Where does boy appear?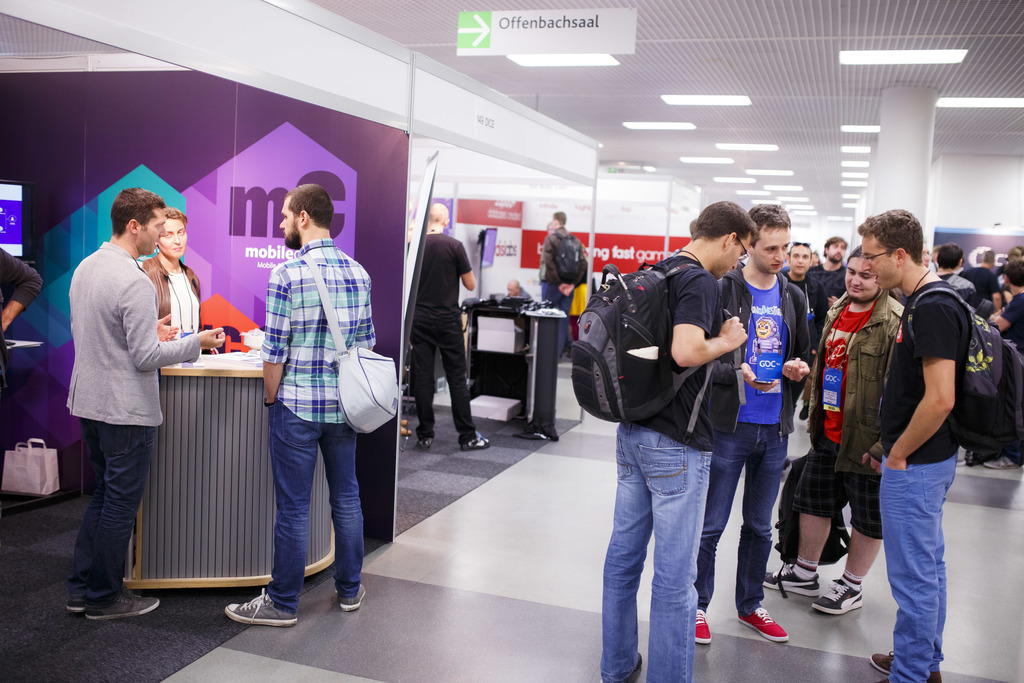
Appears at 719, 202, 810, 646.
